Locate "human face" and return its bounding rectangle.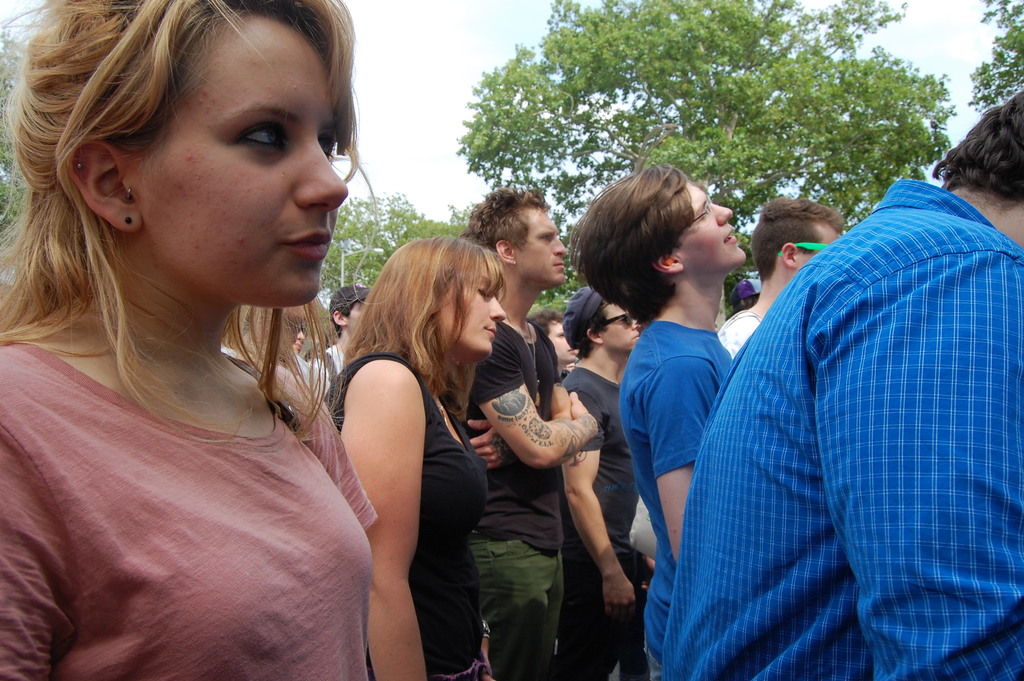
select_region(796, 220, 849, 273).
